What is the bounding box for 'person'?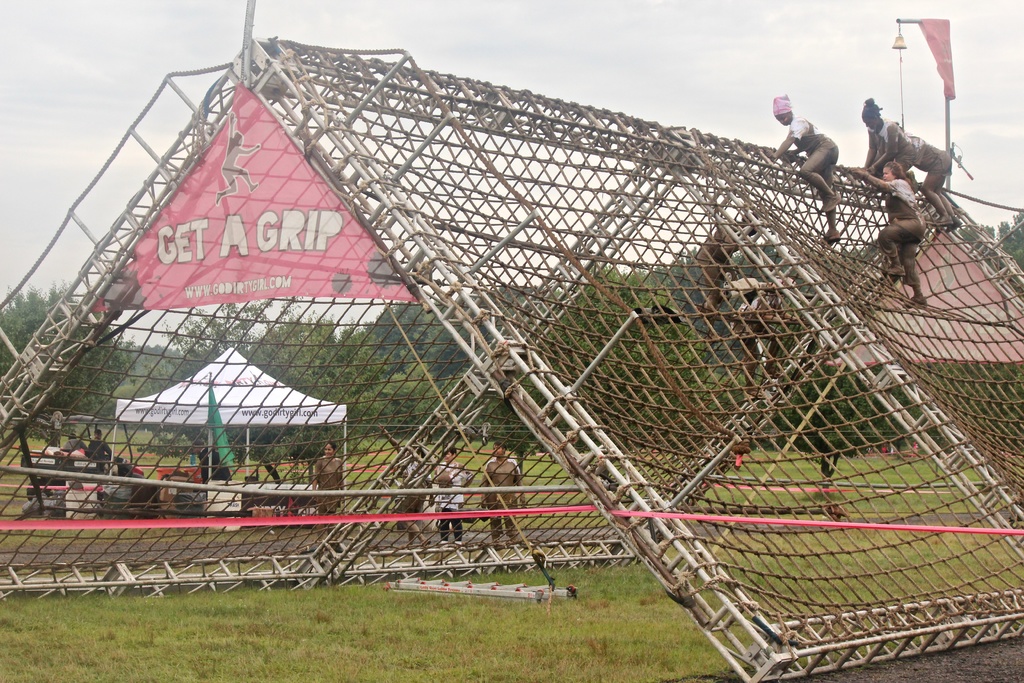
(856, 161, 934, 309).
